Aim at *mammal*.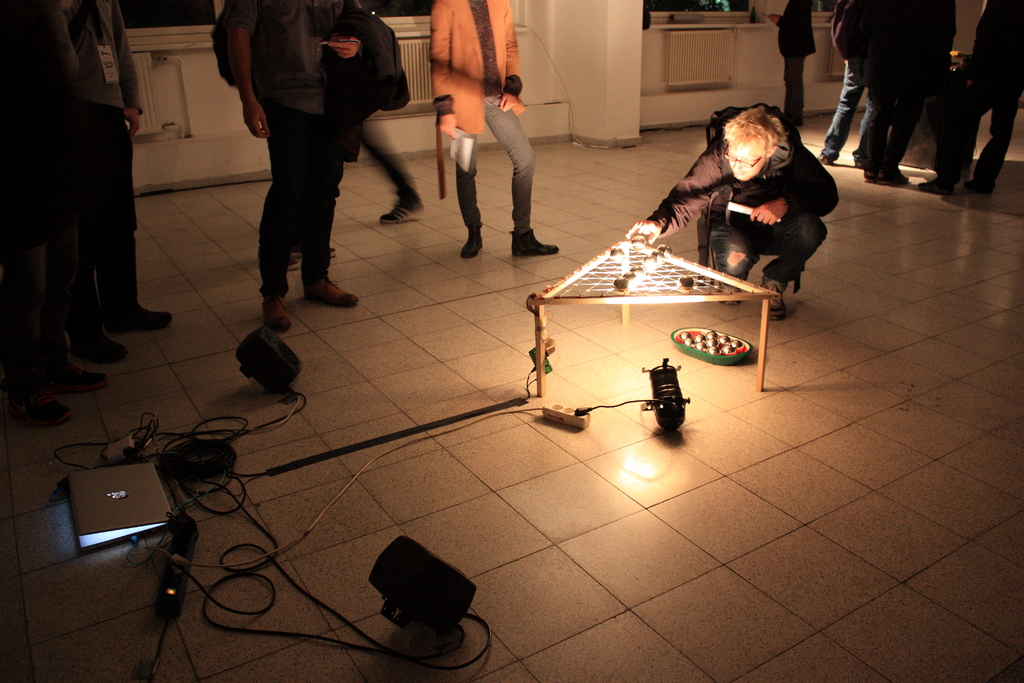
Aimed at {"x1": 431, "y1": 0, "x2": 559, "y2": 257}.
